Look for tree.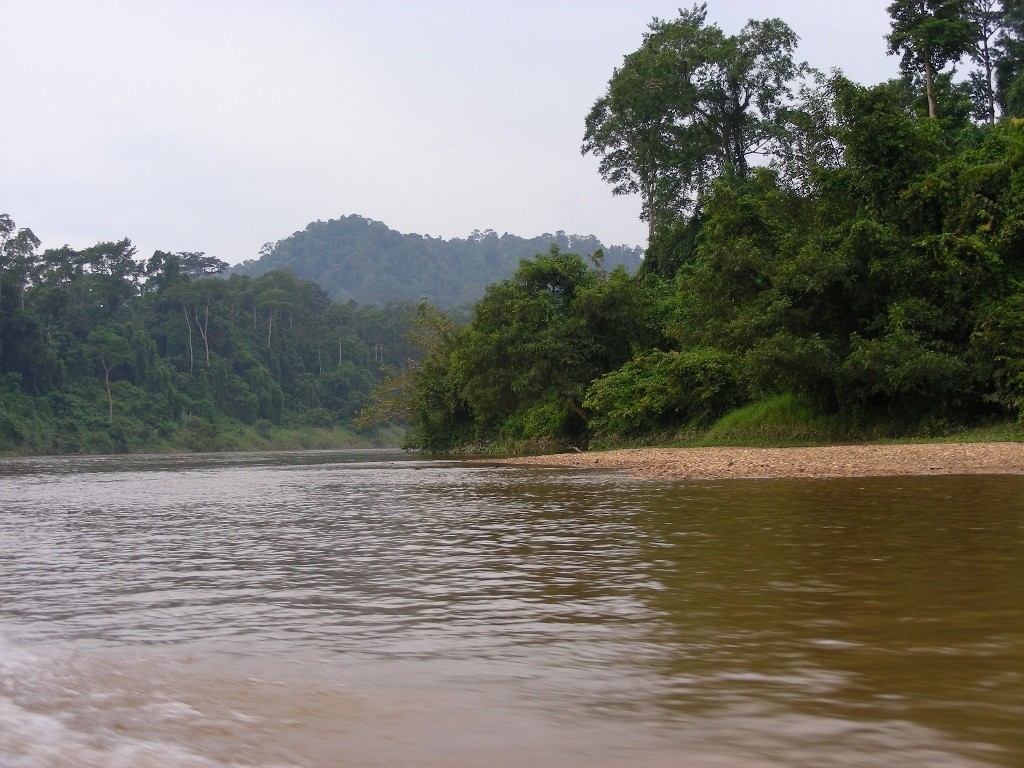
Found: pyautogui.locateOnScreen(790, 60, 1023, 304).
